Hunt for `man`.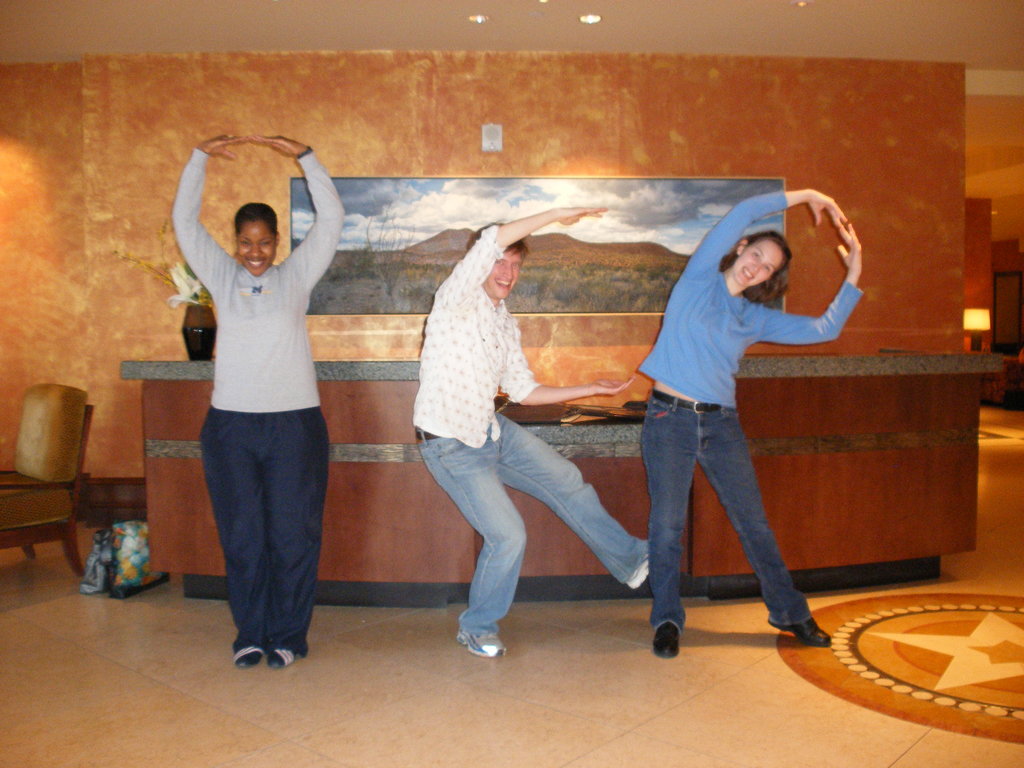
Hunted down at [left=401, top=198, right=655, bottom=668].
